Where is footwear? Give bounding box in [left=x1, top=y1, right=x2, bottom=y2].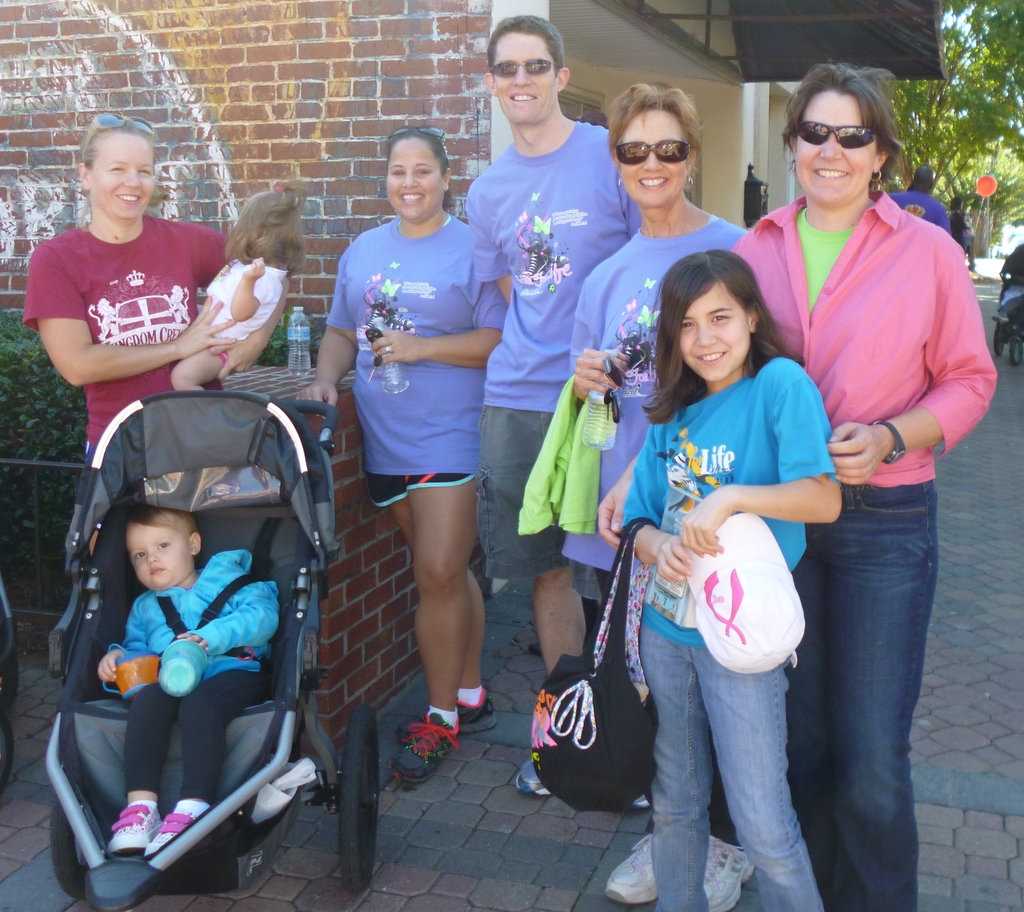
[left=455, top=687, right=497, bottom=737].
